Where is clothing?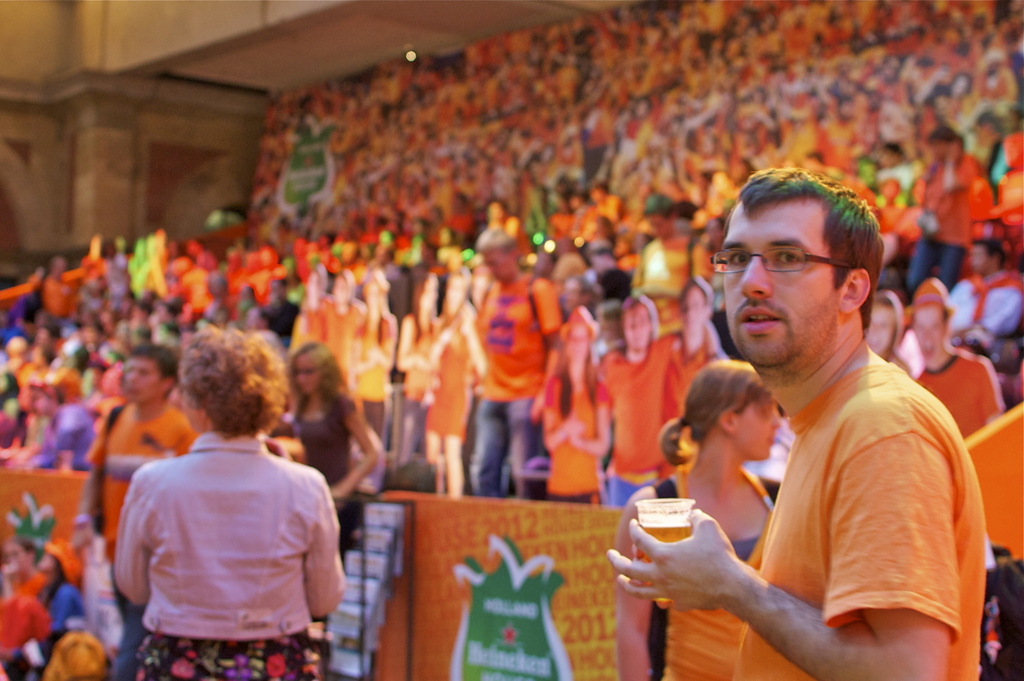
(left=412, top=320, right=497, bottom=467).
